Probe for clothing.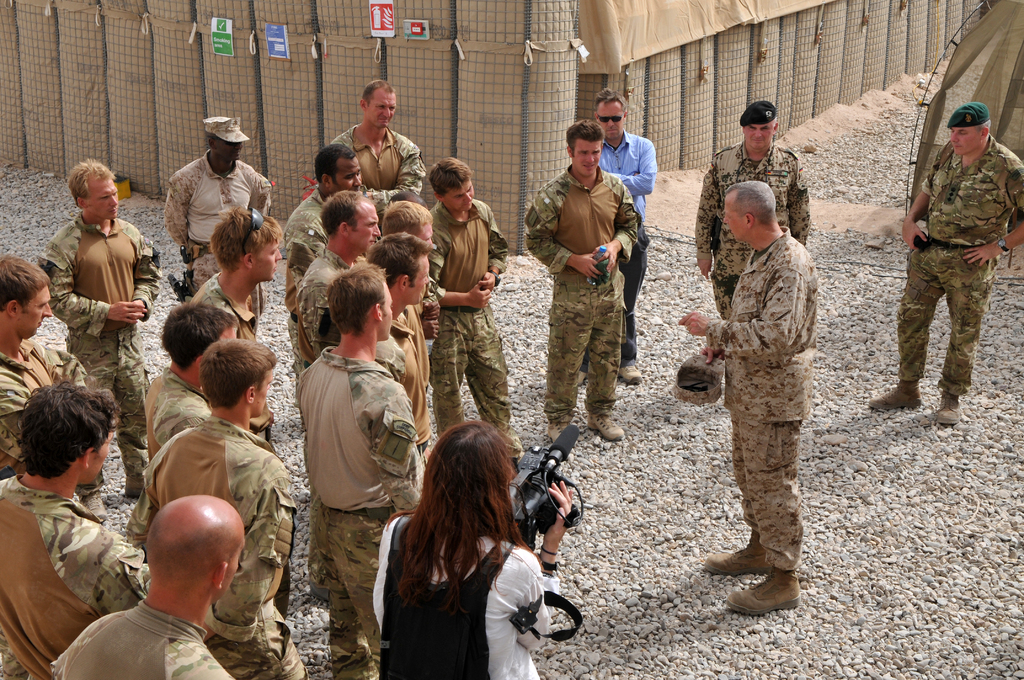
Probe result: crop(694, 145, 810, 321).
